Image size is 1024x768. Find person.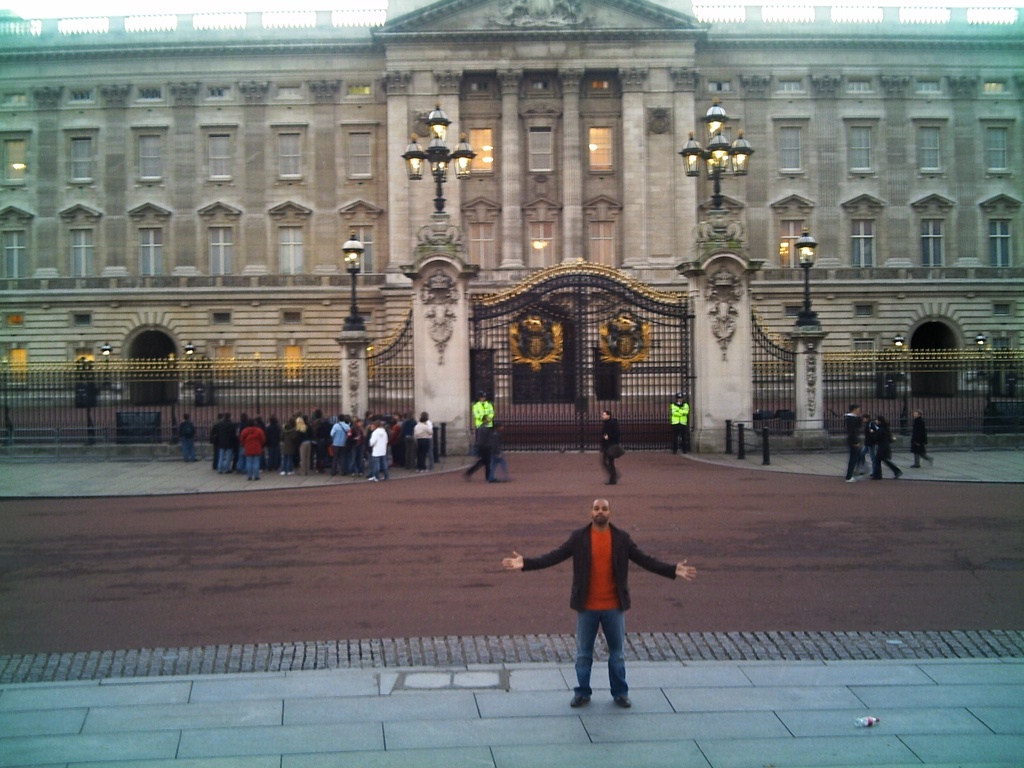
pyautogui.locateOnScreen(599, 409, 625, 491).
